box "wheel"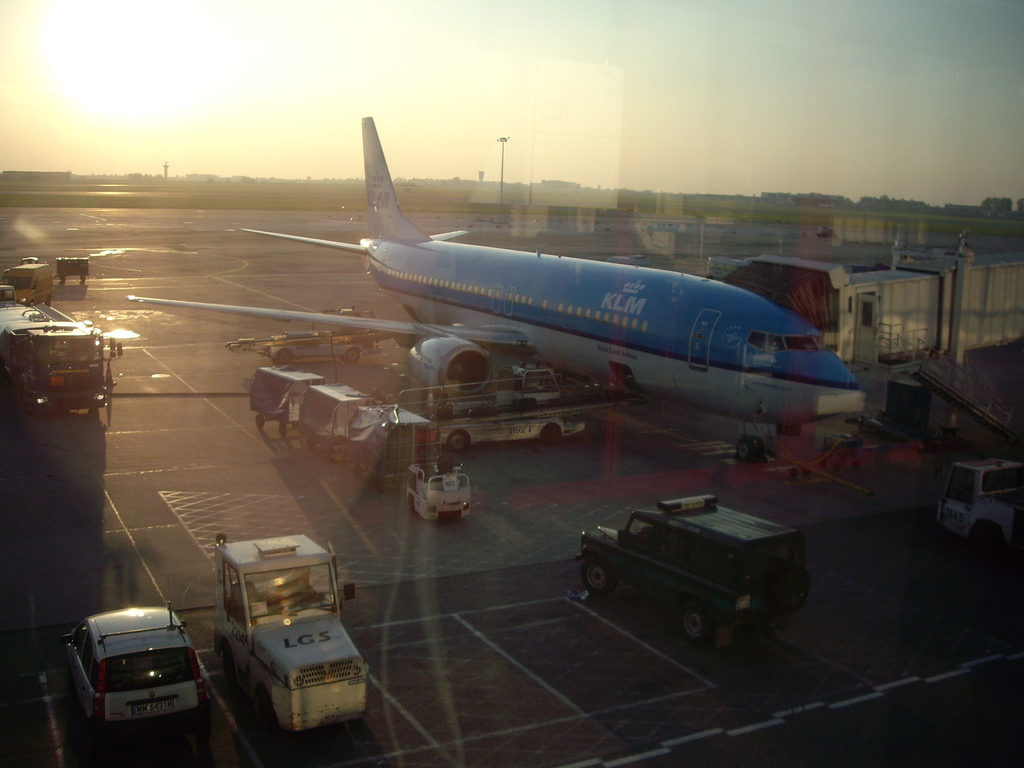
[left=543, top=424, right=563, bottom=444]
